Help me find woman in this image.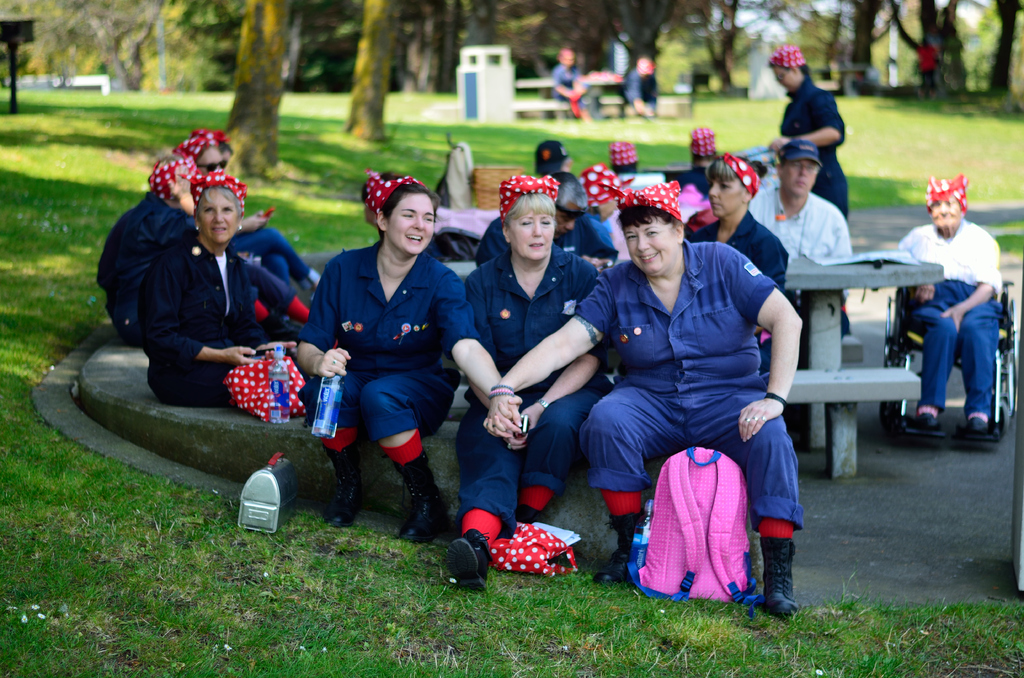
Found it: rect(452, 172, 610, 579).
